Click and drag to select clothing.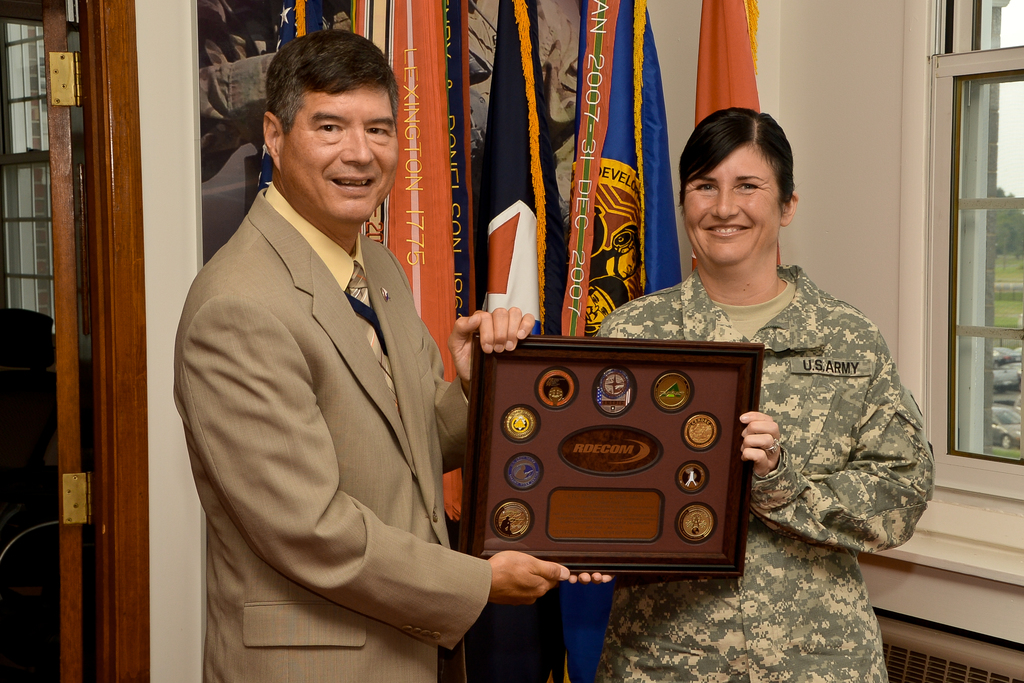
Selection: x1=190, y1=124, x2=504, y2=673.
